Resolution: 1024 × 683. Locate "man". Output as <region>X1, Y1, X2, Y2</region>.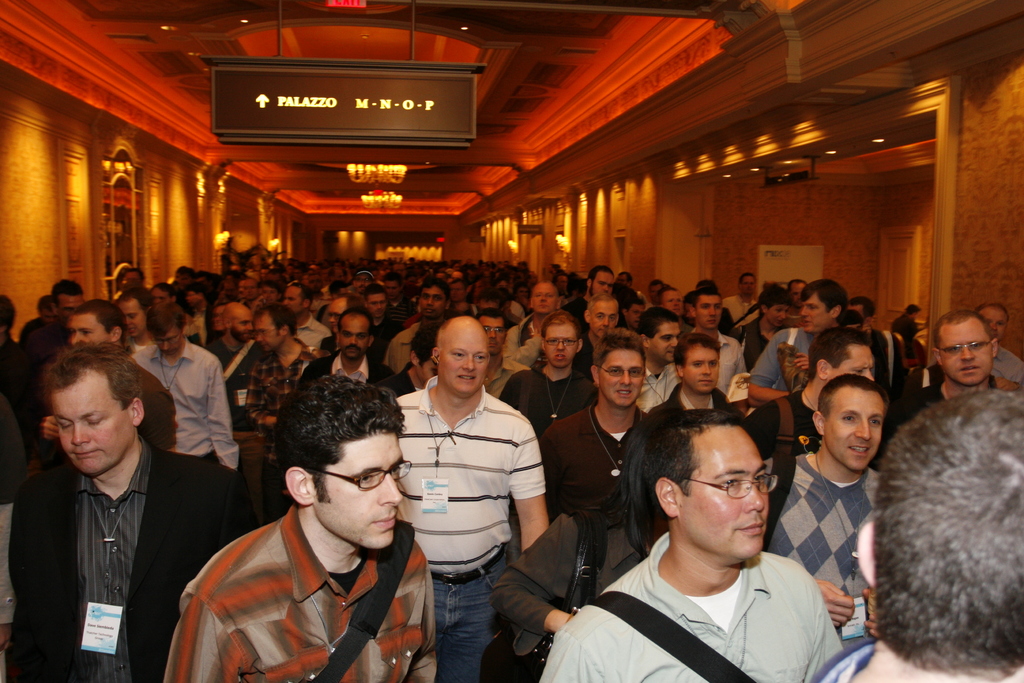
<region>294, 303, 401, 393</region>.
